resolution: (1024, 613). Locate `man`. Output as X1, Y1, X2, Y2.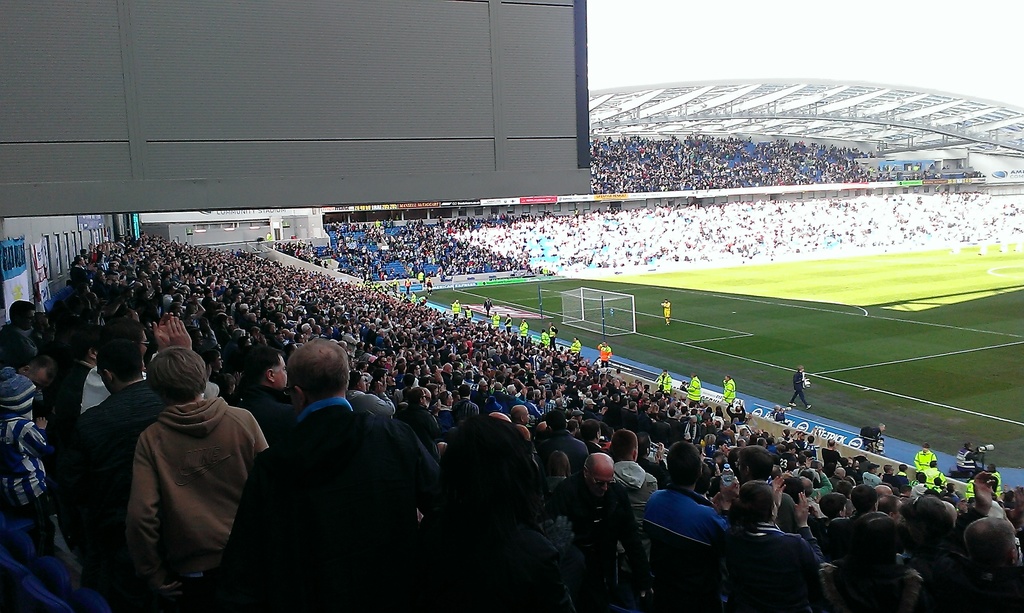
596, 338, 610, 363.
